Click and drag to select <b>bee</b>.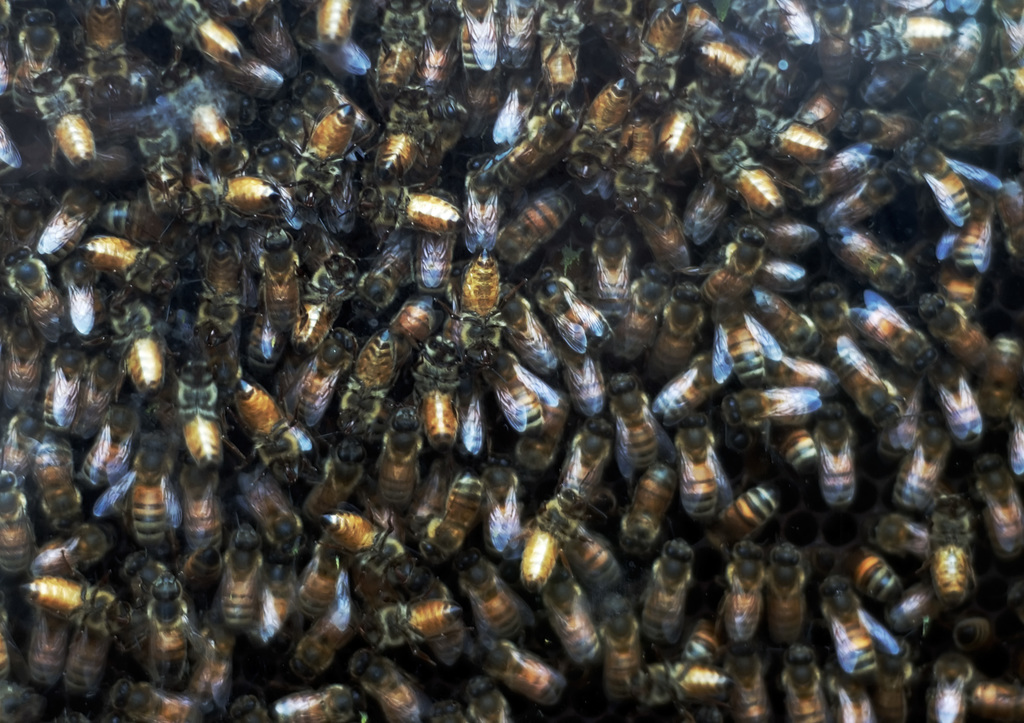
Selection: [x1=793, y1=131, x2=883, y2=200].
